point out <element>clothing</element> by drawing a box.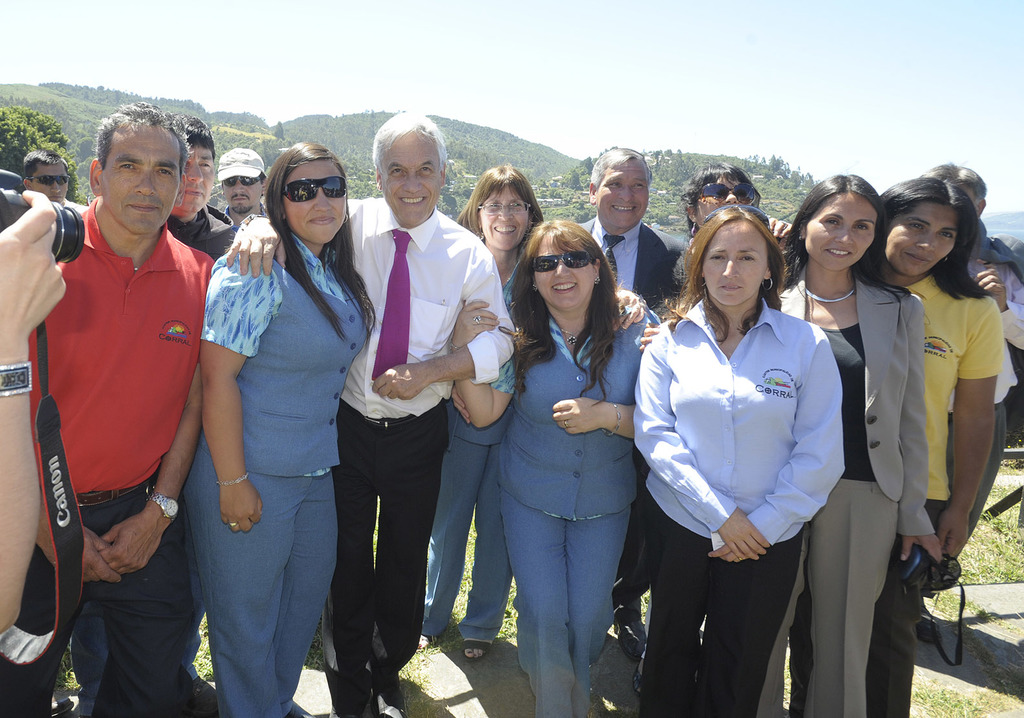
crop(953, 210, 1023, 453).
